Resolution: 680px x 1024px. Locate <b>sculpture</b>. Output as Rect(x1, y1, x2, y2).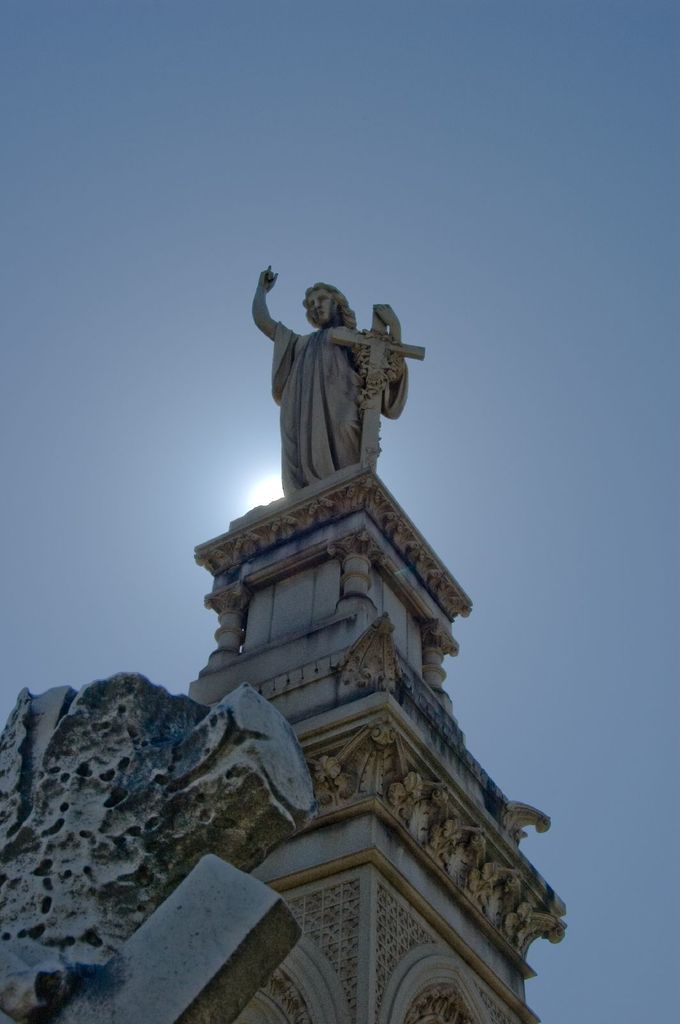
Rect(234, 264, 432, 508).
